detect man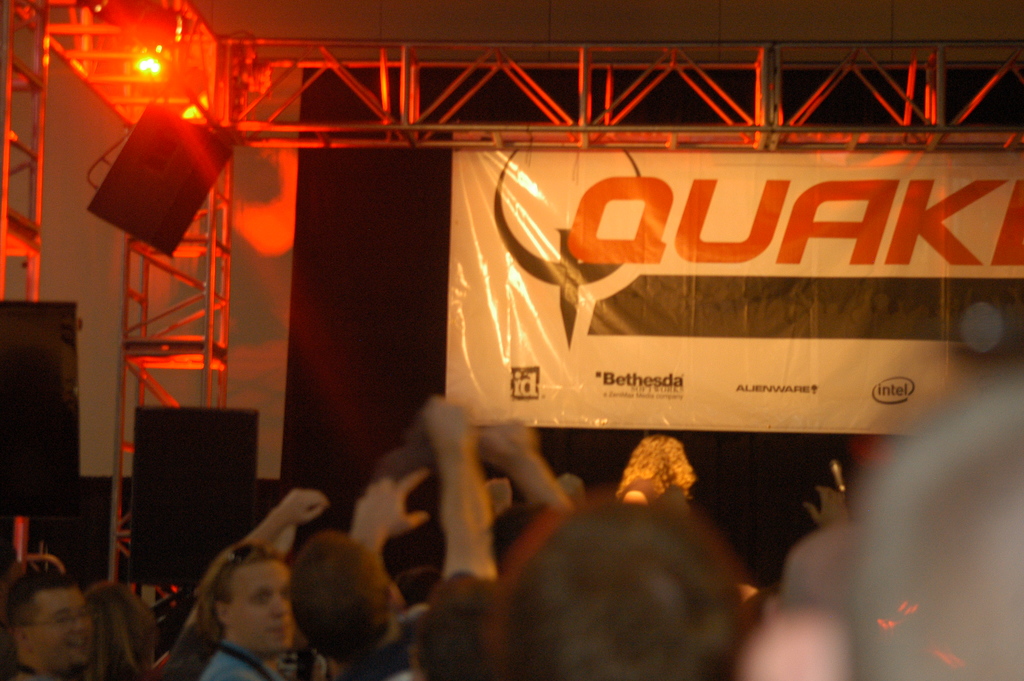
(200, 534, 299, 680)
